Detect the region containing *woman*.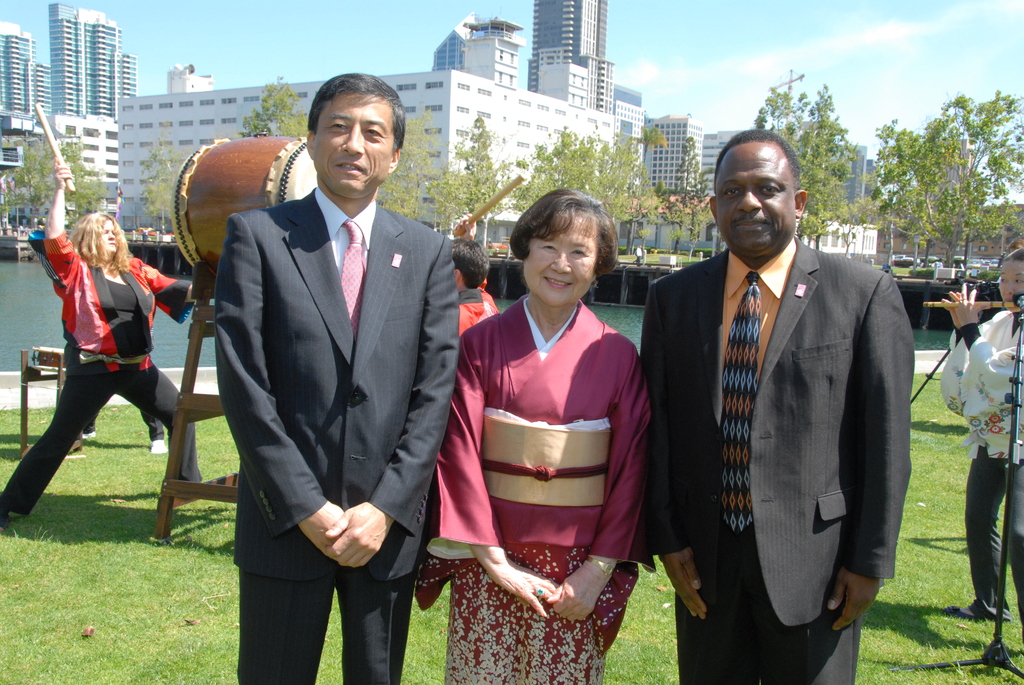
[left=936, top=243, right=1023, bottom=618].
